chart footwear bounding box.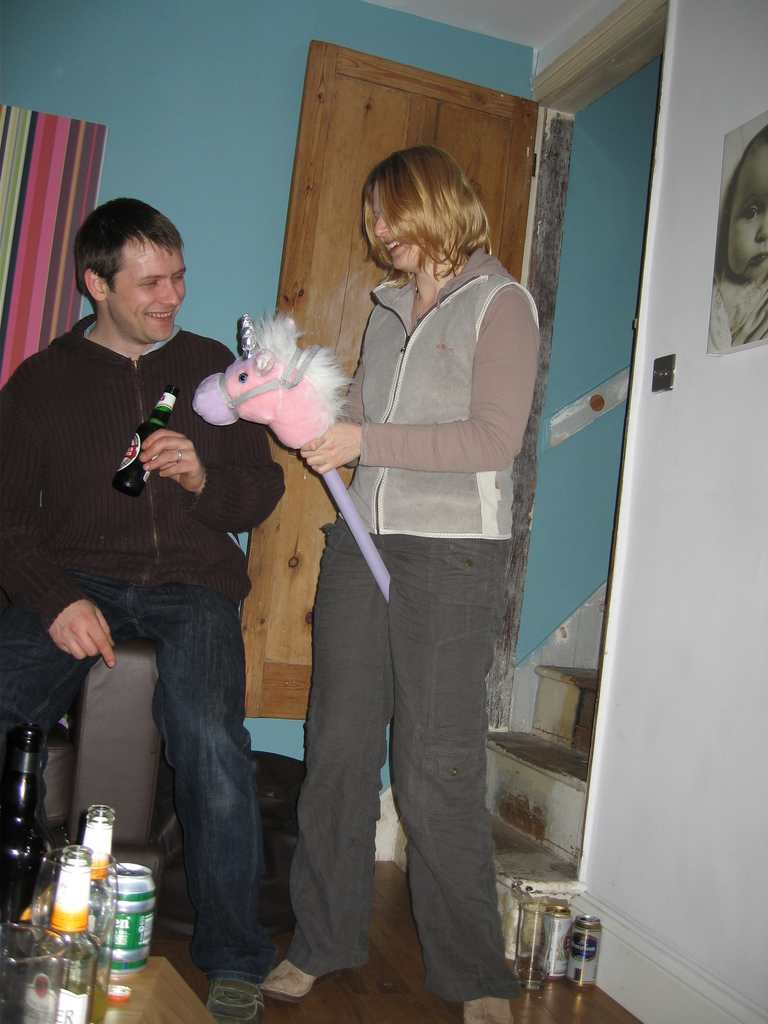
Charted: box(464, 994, 515, 1023).
